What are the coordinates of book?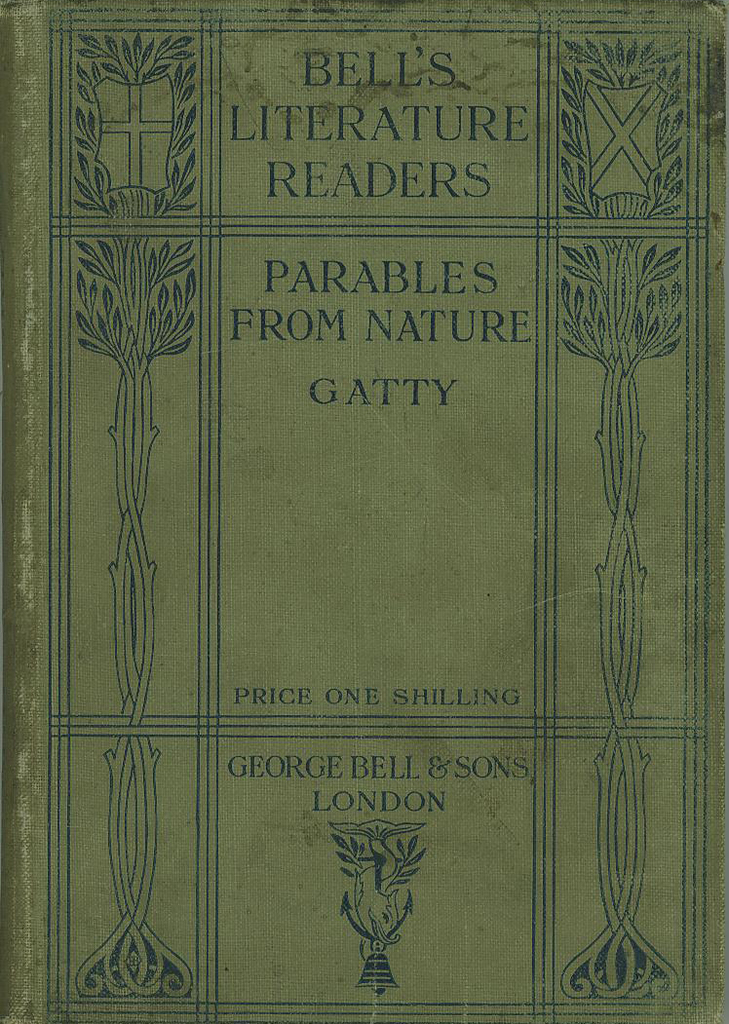
box=[0, 0, 728, 1022].
